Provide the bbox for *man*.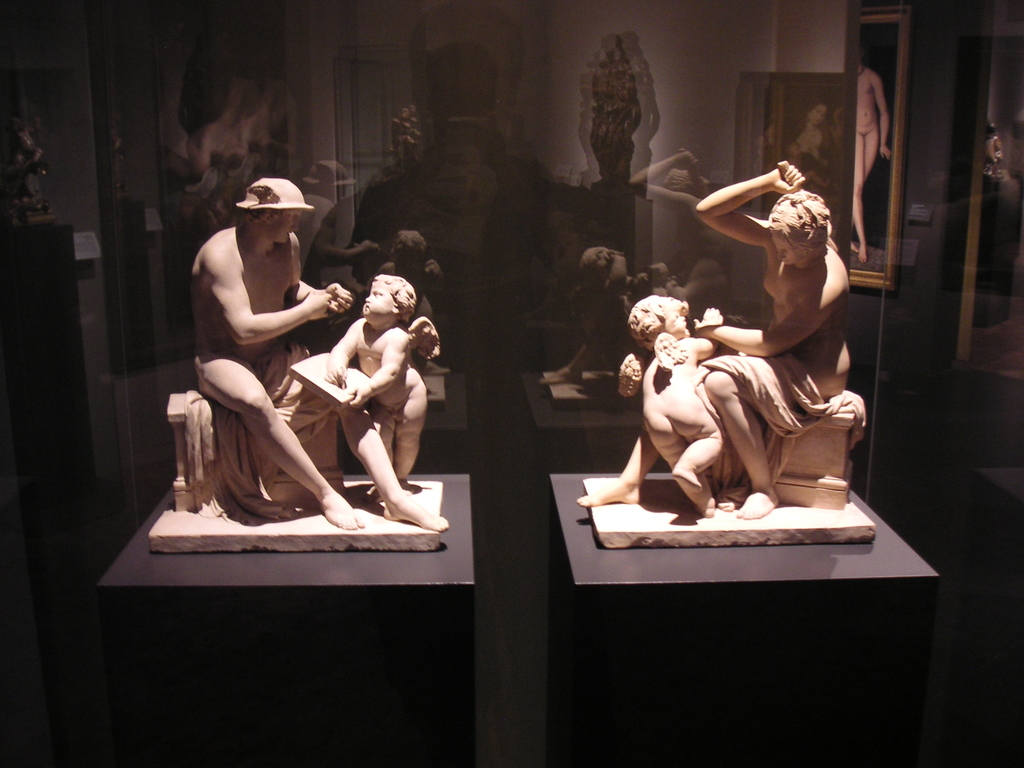
{"left": 192, "top": 175, "right": 449, "bottom": 531}.
